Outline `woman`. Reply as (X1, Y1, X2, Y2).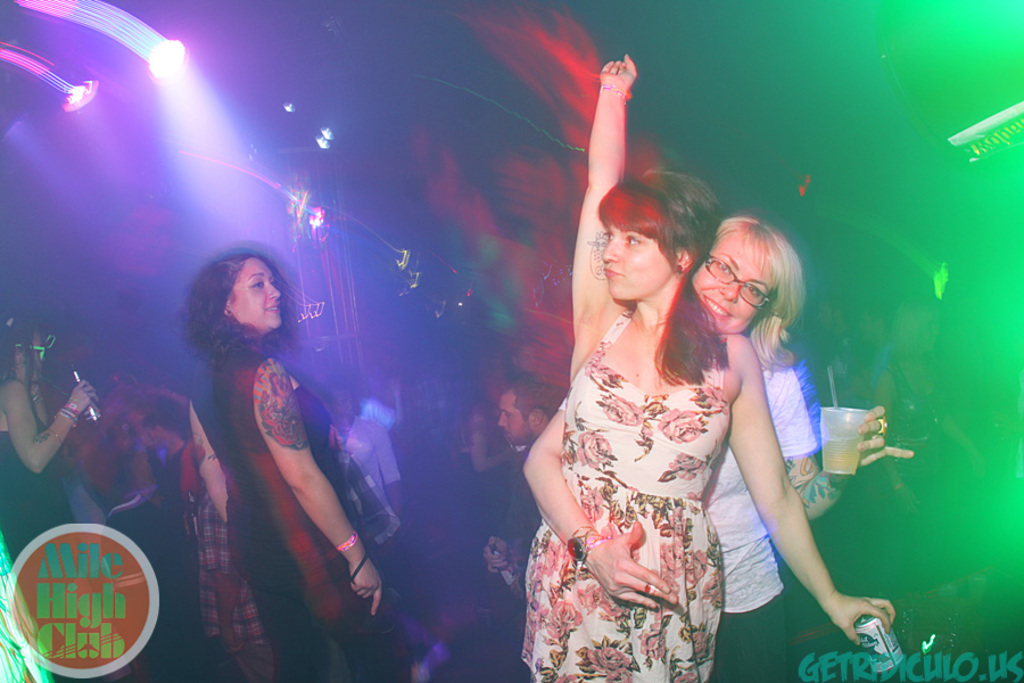
(525, 215, 914, 682).
